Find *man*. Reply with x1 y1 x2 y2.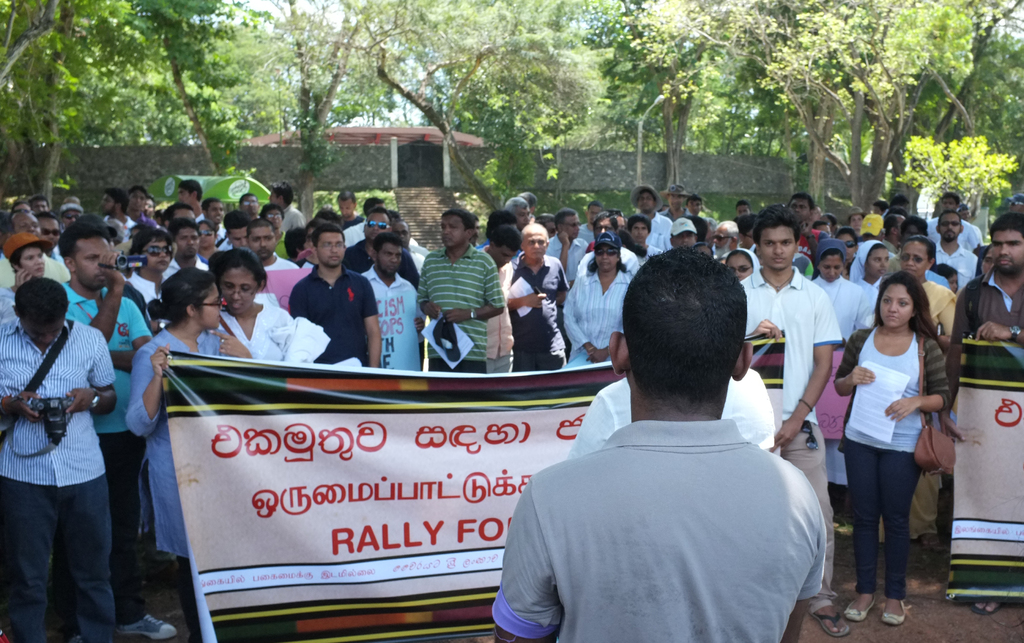
61 194 77 204.
